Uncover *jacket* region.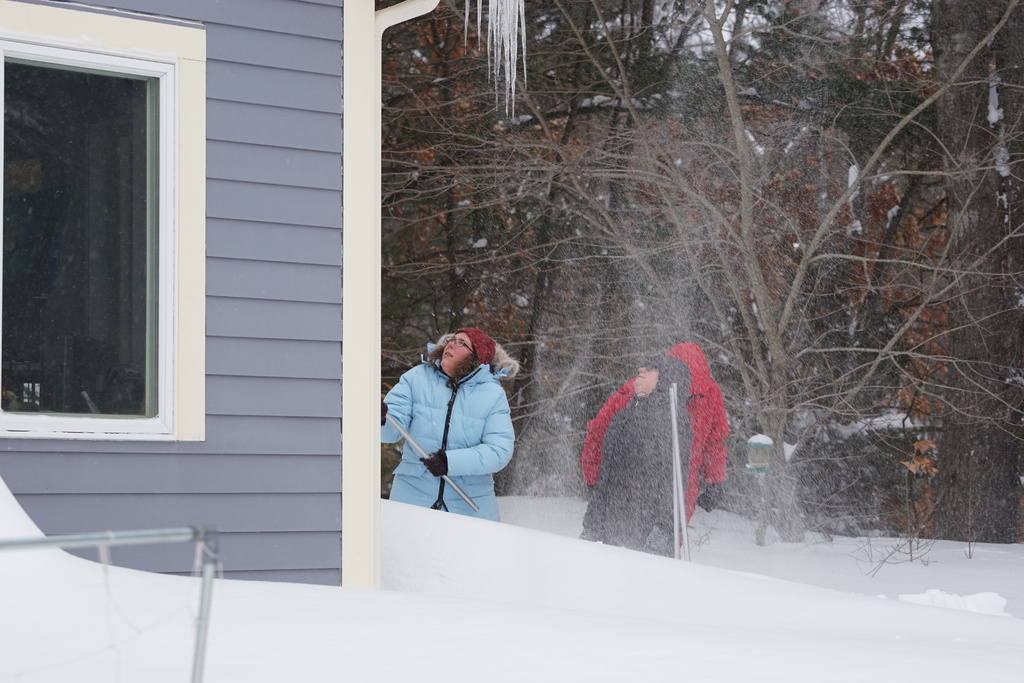
Uncovered: pyautogui.locateOnScreen(579, 340, 726, 488).
